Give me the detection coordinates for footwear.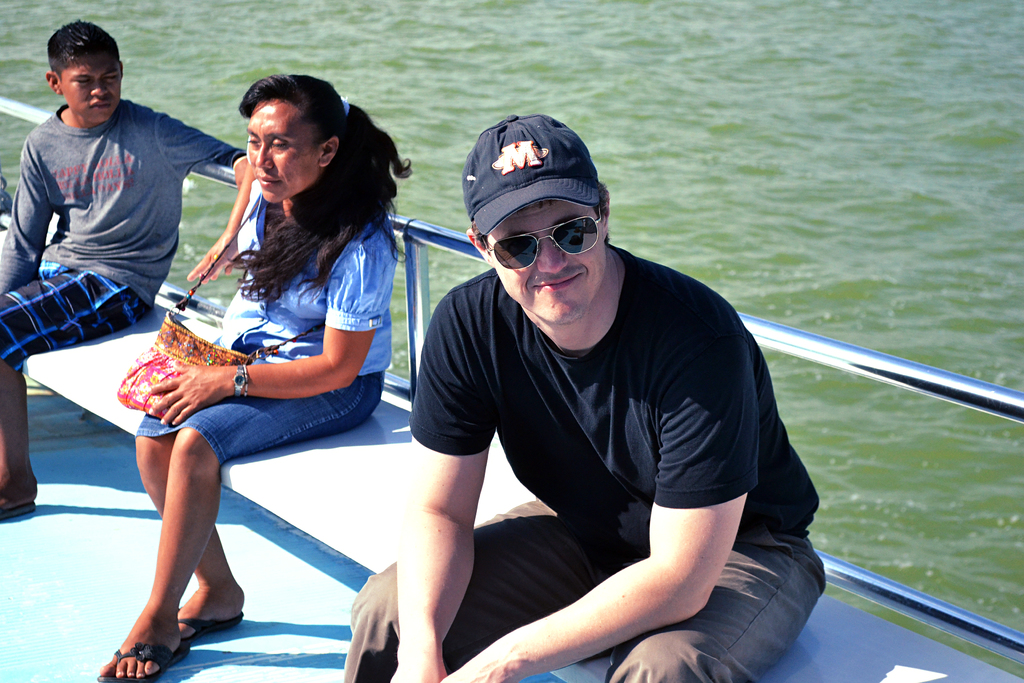
x1=0, y1=488, x2=43, y2=523.
